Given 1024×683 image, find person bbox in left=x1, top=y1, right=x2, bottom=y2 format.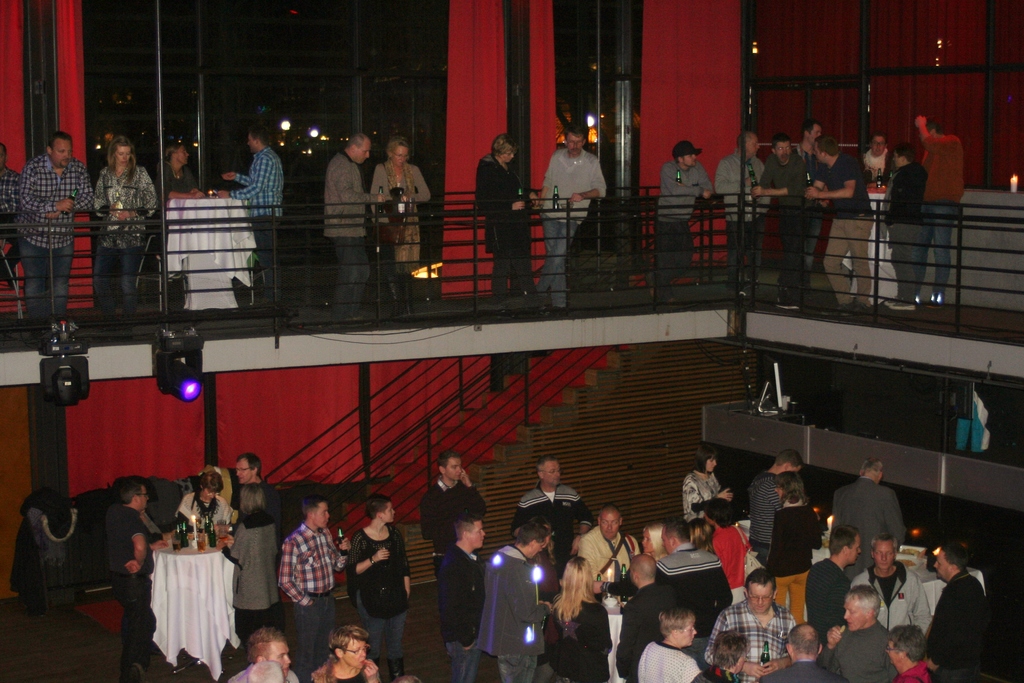
left=810, top=124, right=873, bottom=318.
